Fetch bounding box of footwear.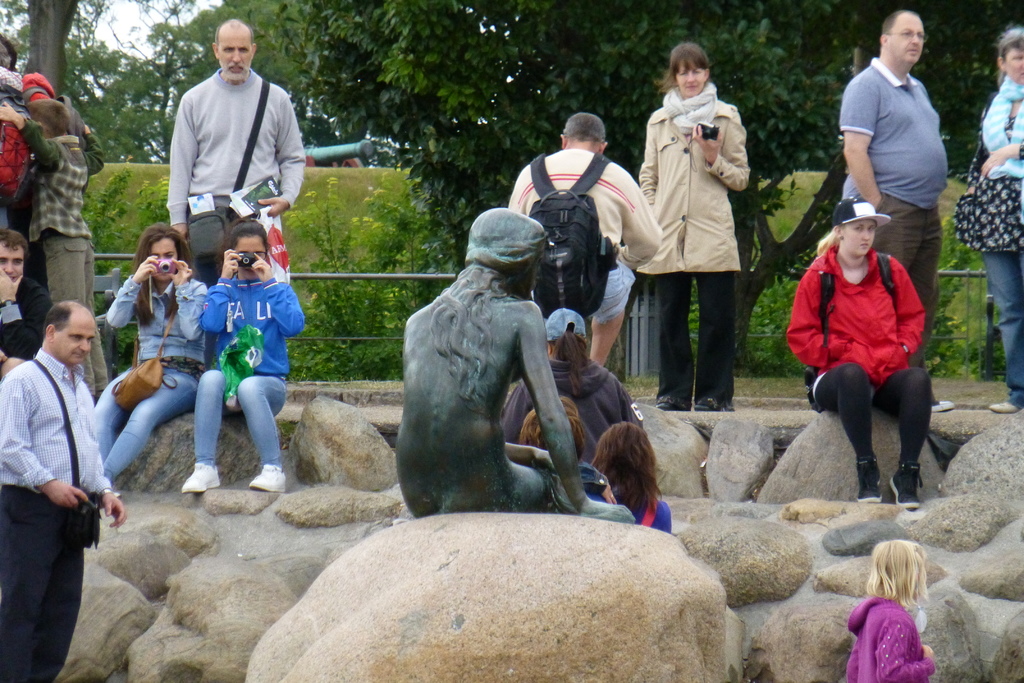
Bbox: (x1=924, y1=391, x2=954, y2=415).
